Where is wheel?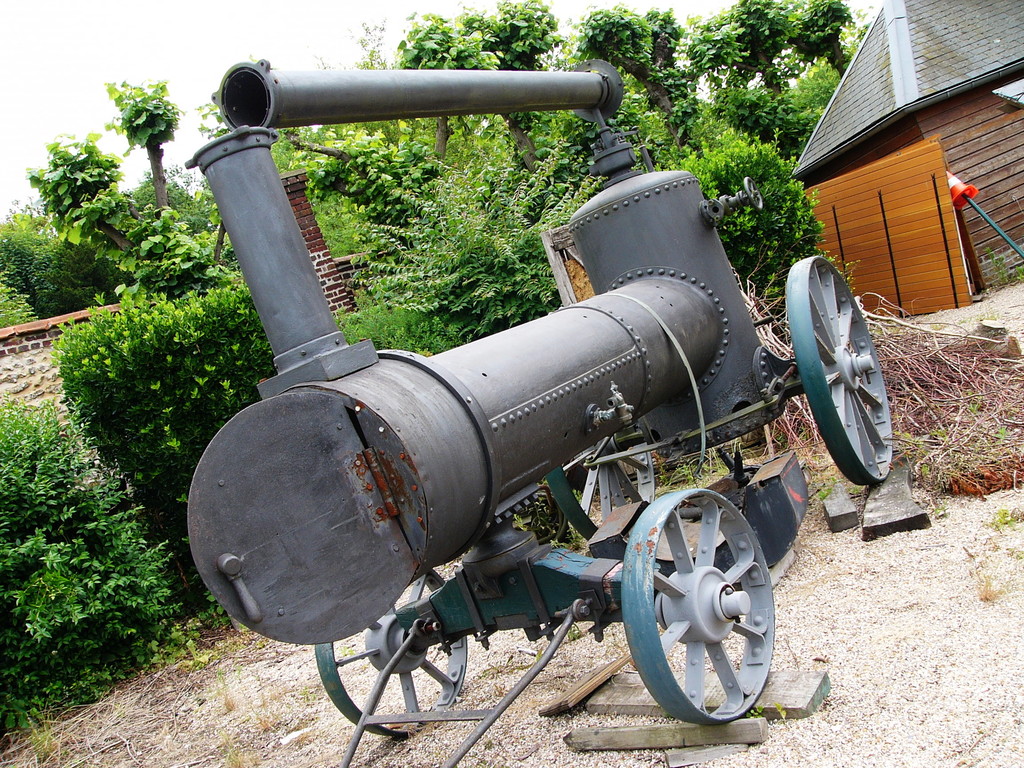
616 498 771 726.
